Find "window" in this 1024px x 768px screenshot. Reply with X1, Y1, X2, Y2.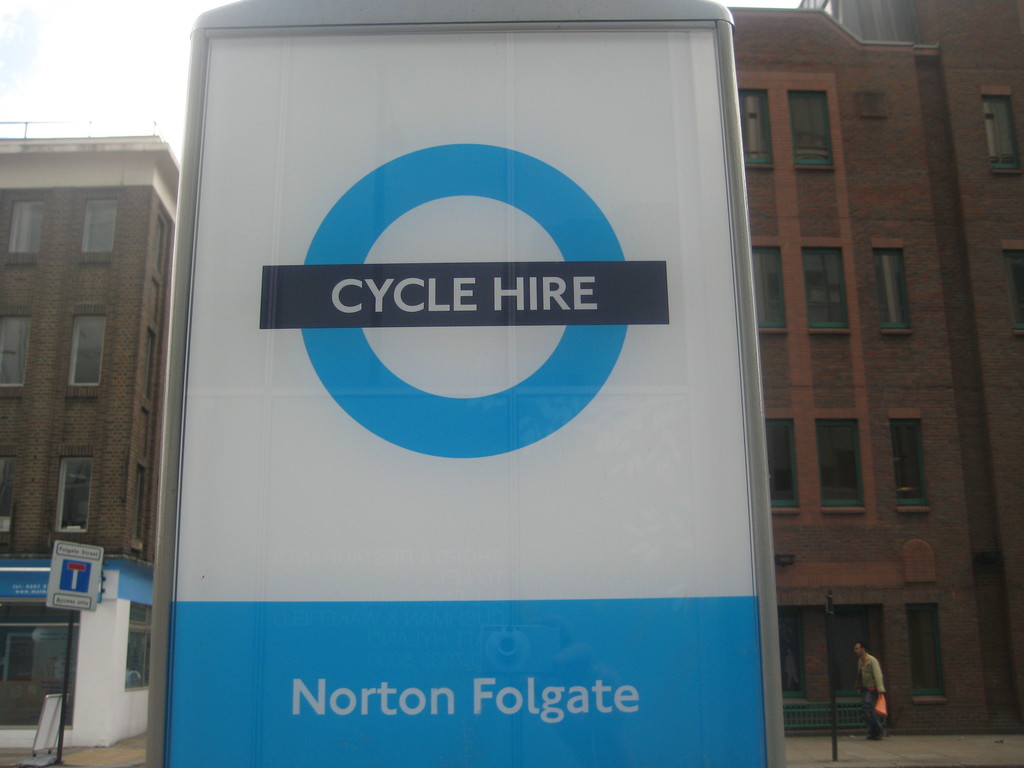
0, 451, 14, 532.
